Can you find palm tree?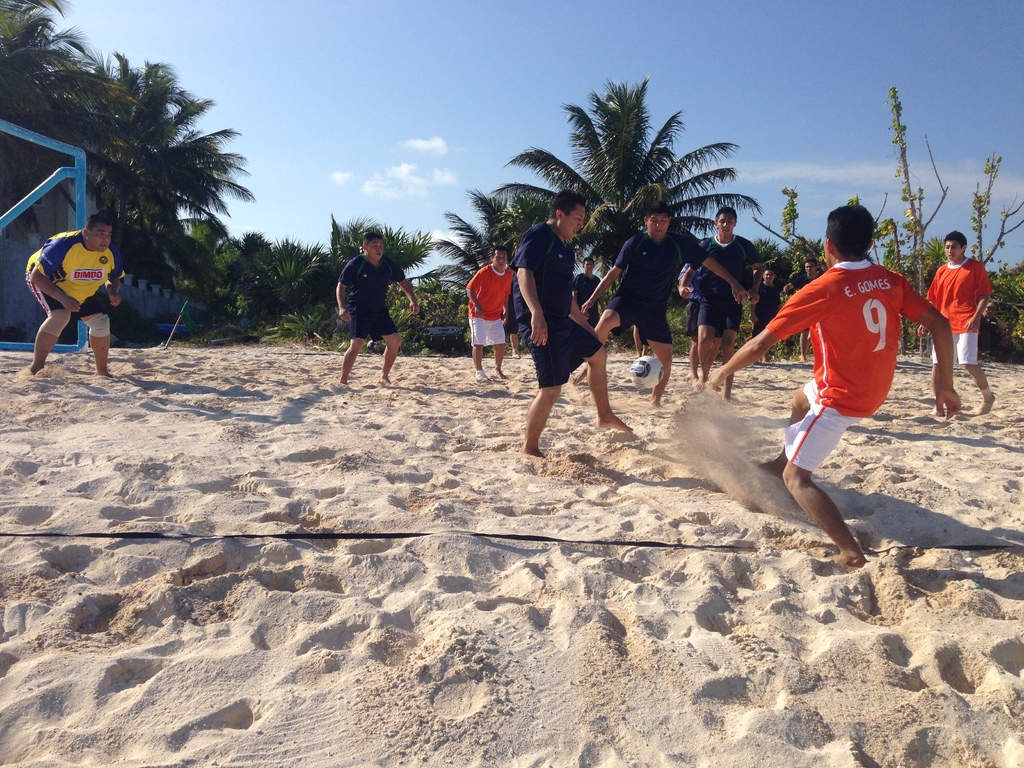
Yes, bounding box: Rect(122, 77, 211, 212).
